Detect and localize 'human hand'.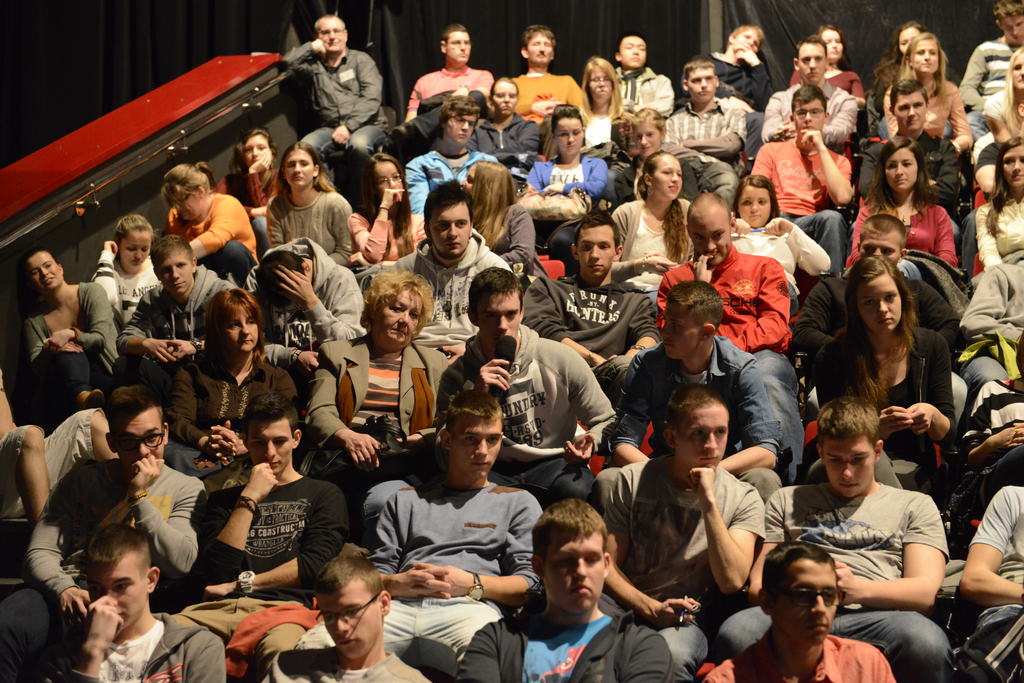
Localized at box(56, 341, 85, 353).
